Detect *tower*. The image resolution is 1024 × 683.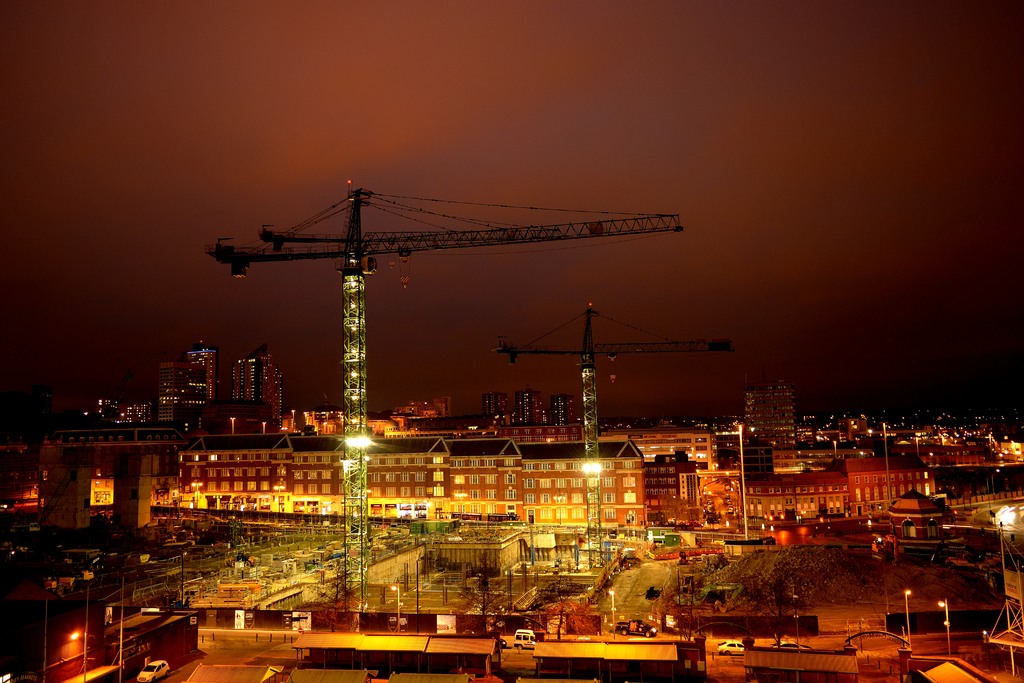
<box>181,342,221,409</box>.
